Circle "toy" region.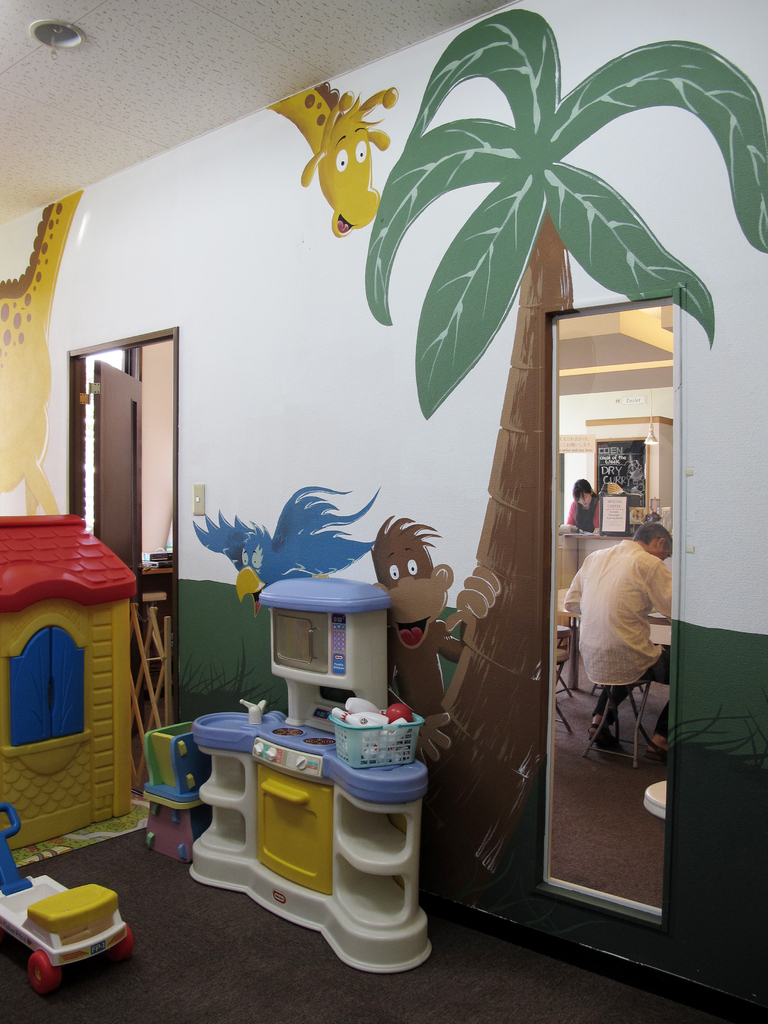
Region: detection(162, 563, 442, 998).
